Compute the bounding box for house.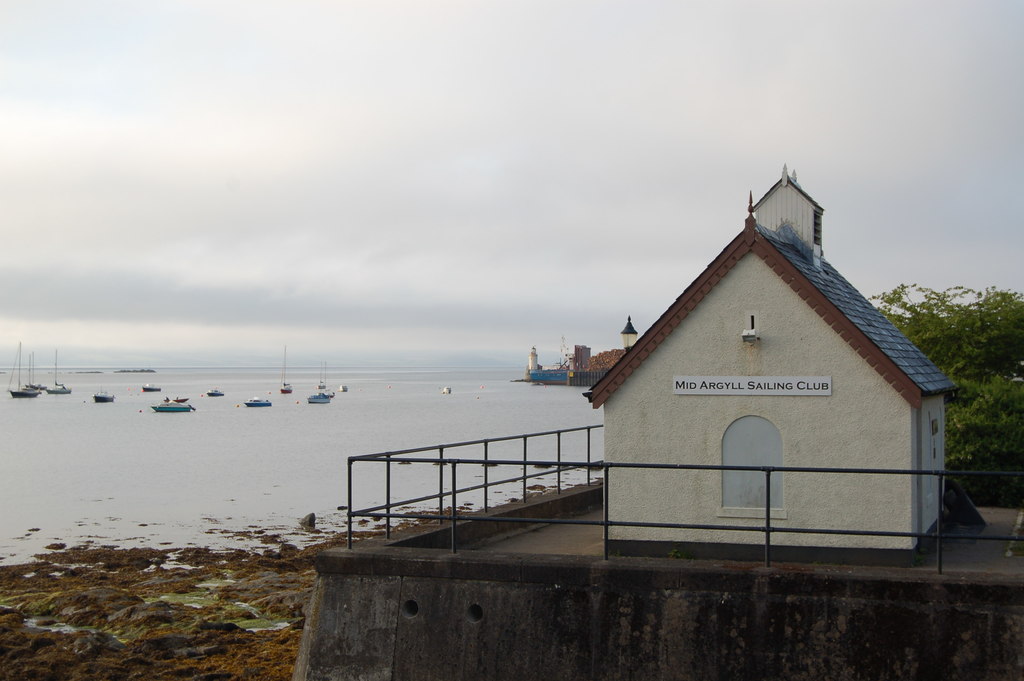
bbox(588, 163, 961, 562).
